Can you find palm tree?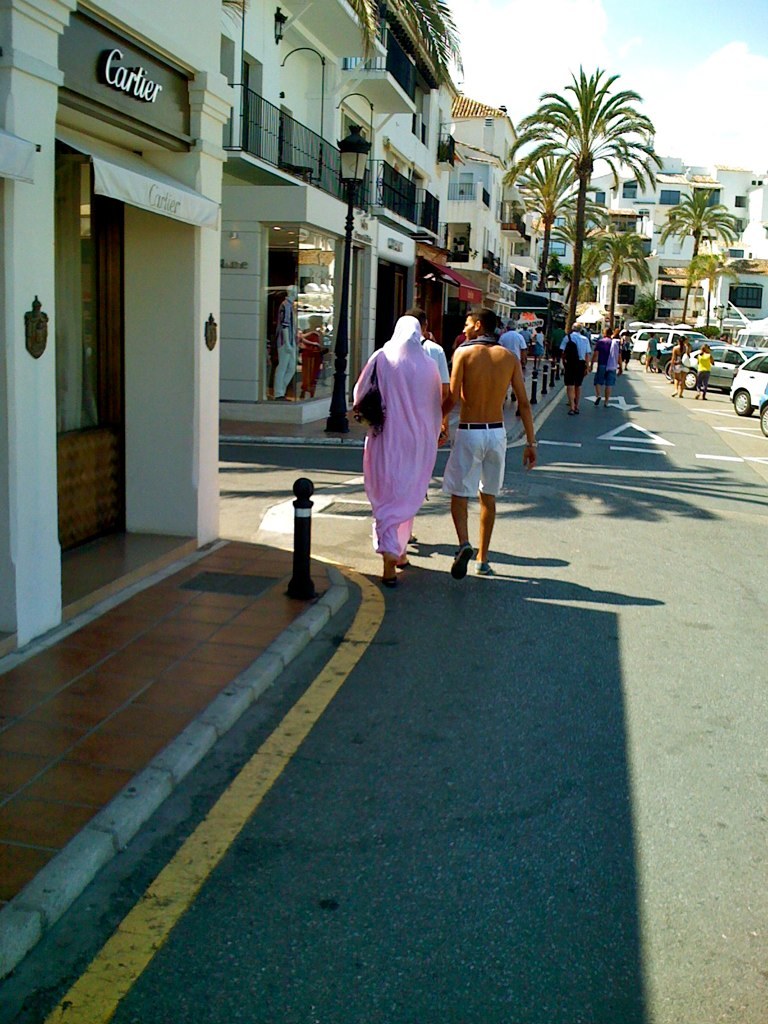
Yes, bounding box: detection(507, 144, 589, 293).
